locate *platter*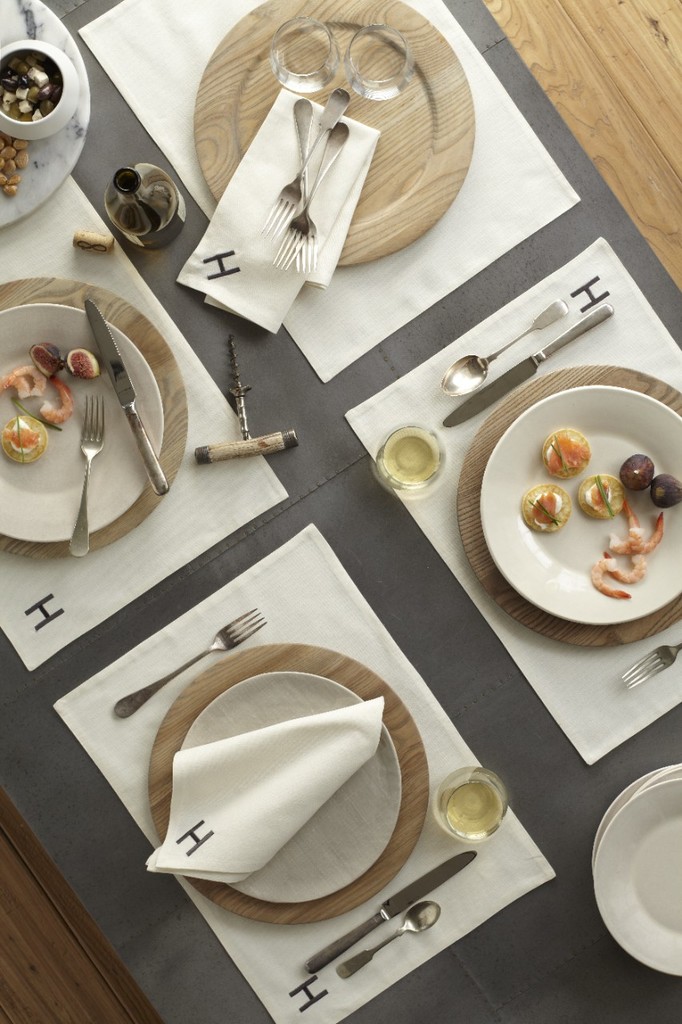
[149, 642, 429, 929]
